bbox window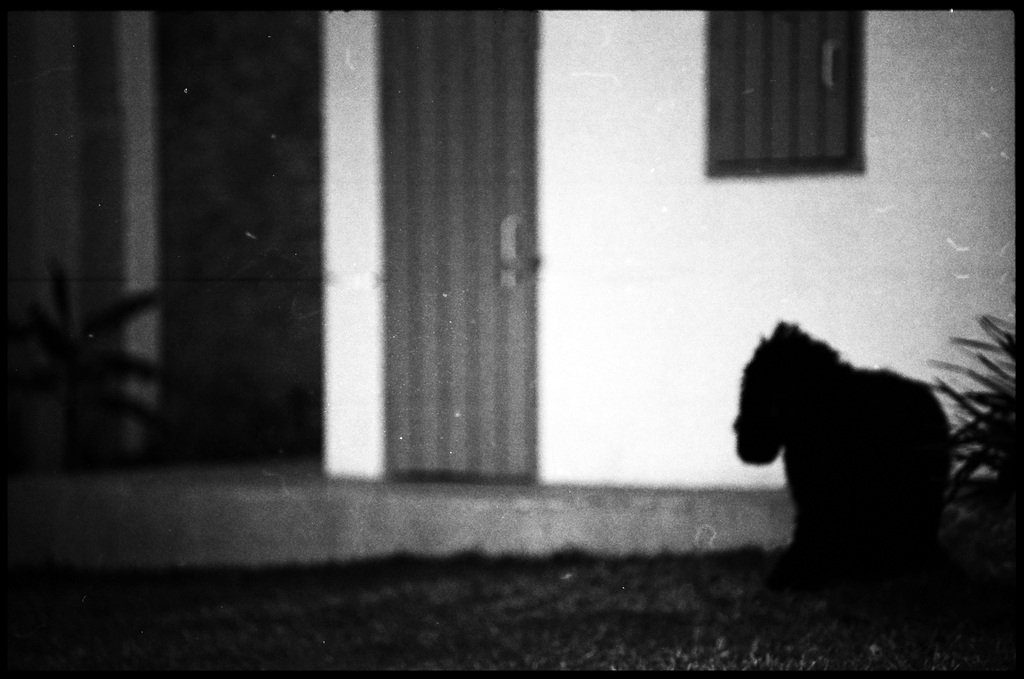
{"x1": 705, "y1": 14, "x2": 872, "y2": 172}
